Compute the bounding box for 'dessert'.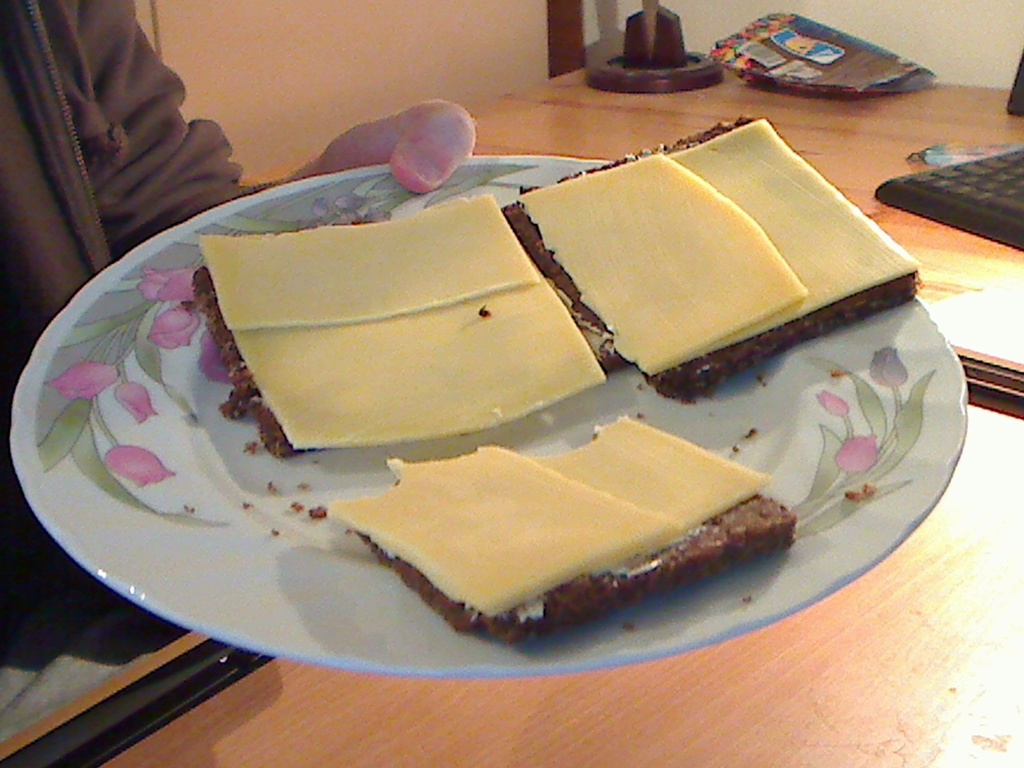
left=190, top=195, right=597, bottom=460.
